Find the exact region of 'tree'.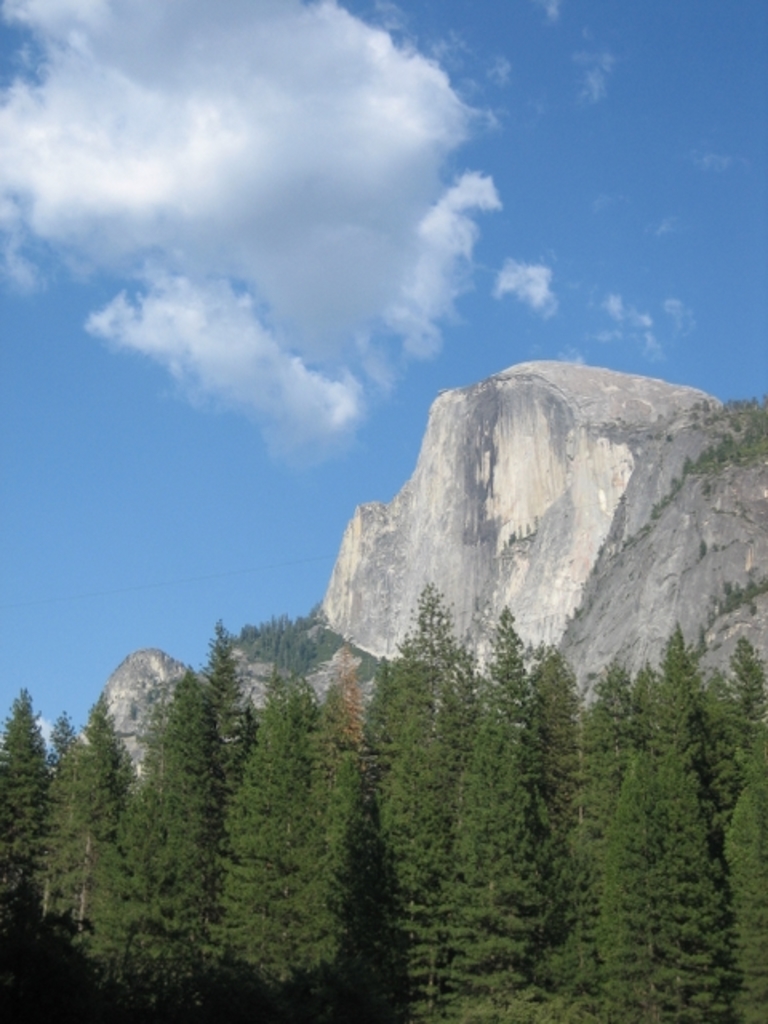
Exact region: <region>203, 624, 259, 808</region>.
